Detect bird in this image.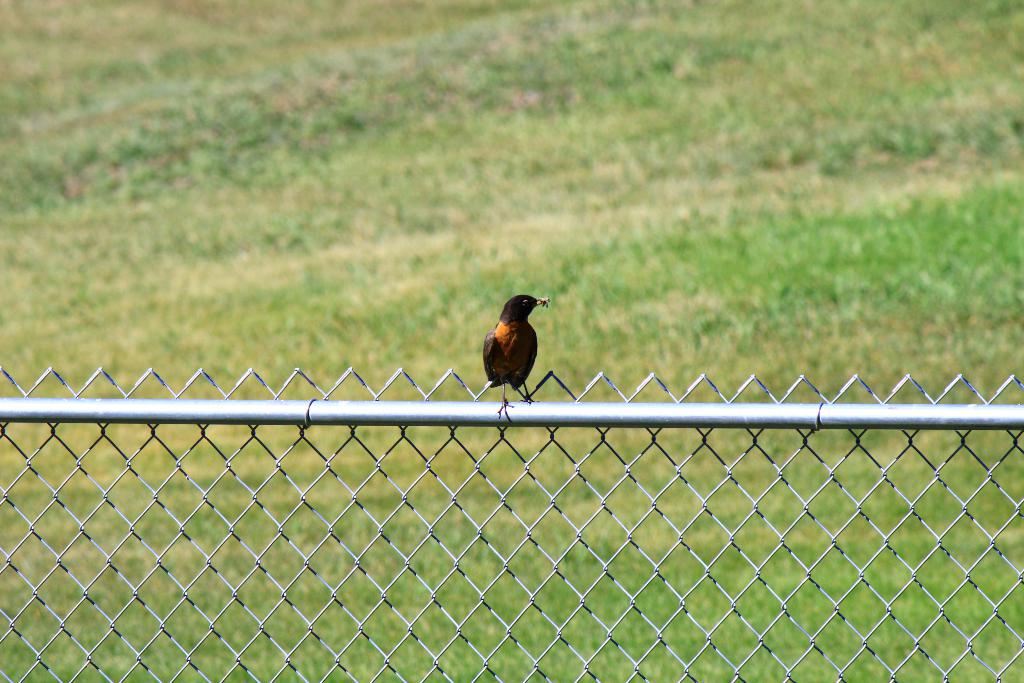
Detection: region(483, 293, 559, 423).
